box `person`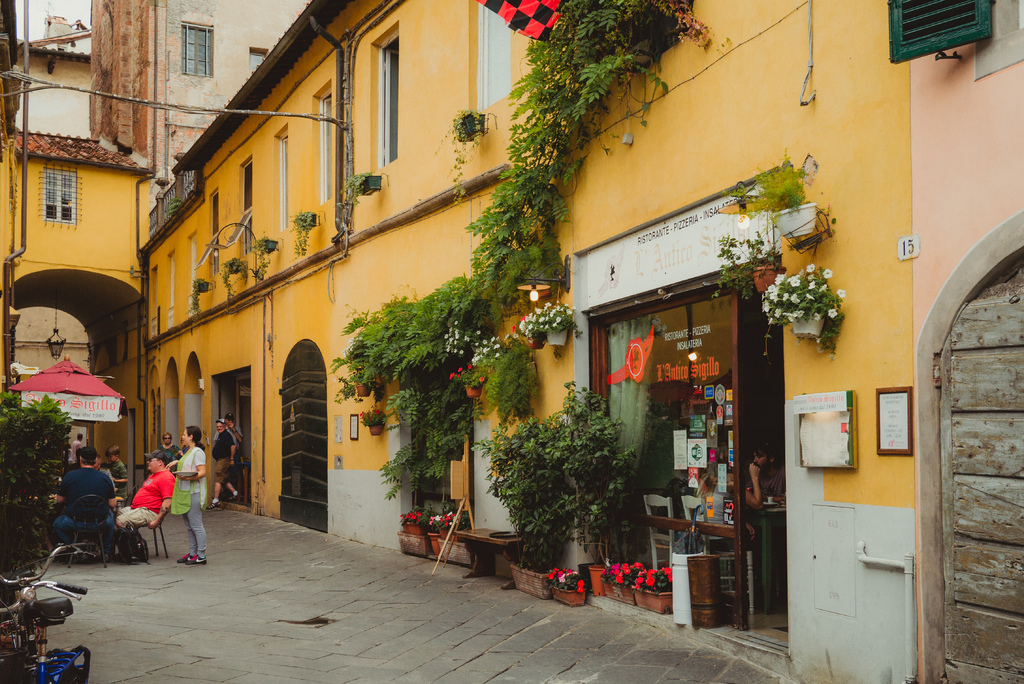
BBox(51, 451, 118, 557)
